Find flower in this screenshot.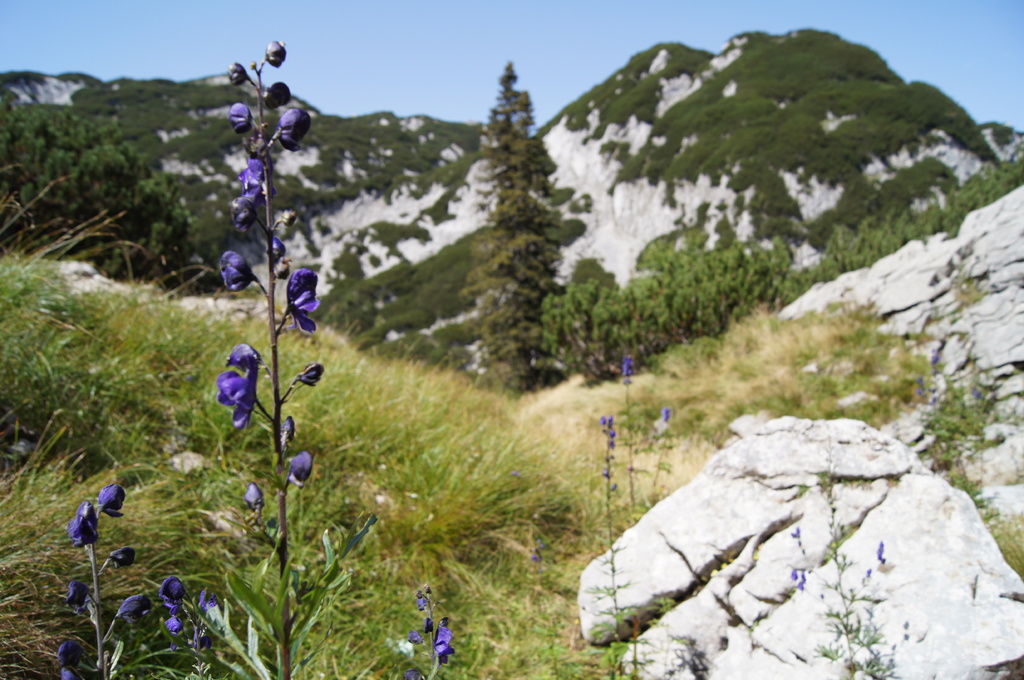
The bounding box for flower is [228,192,262,230].
